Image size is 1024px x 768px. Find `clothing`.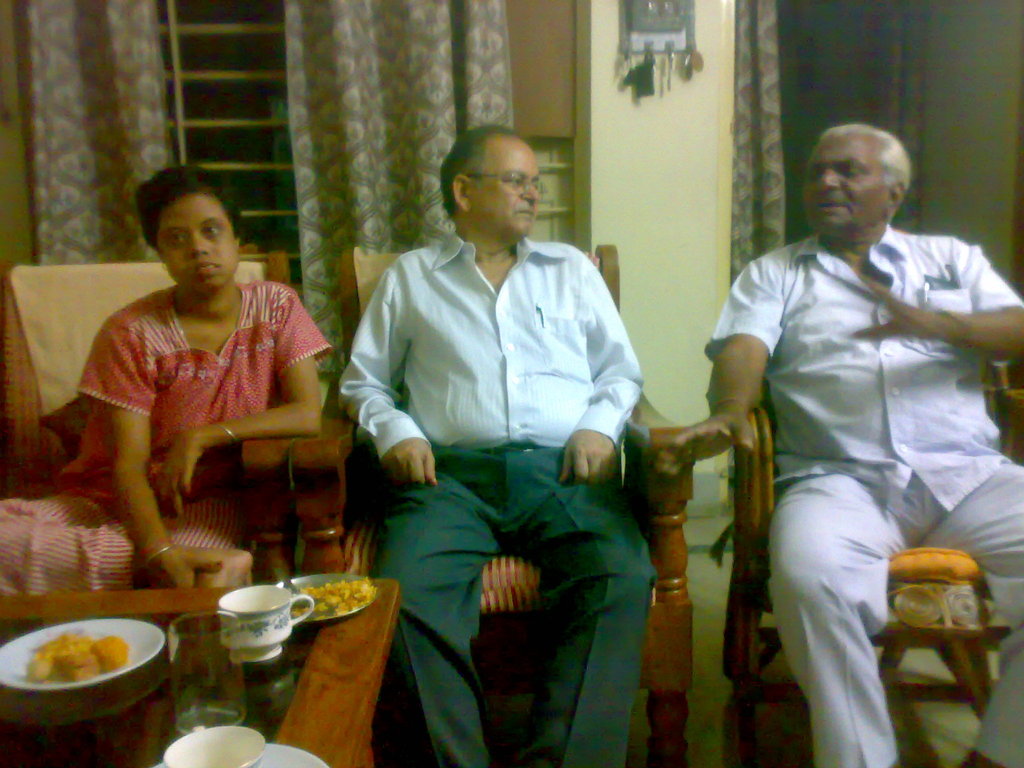
box=[0, 282, 339, 593].
